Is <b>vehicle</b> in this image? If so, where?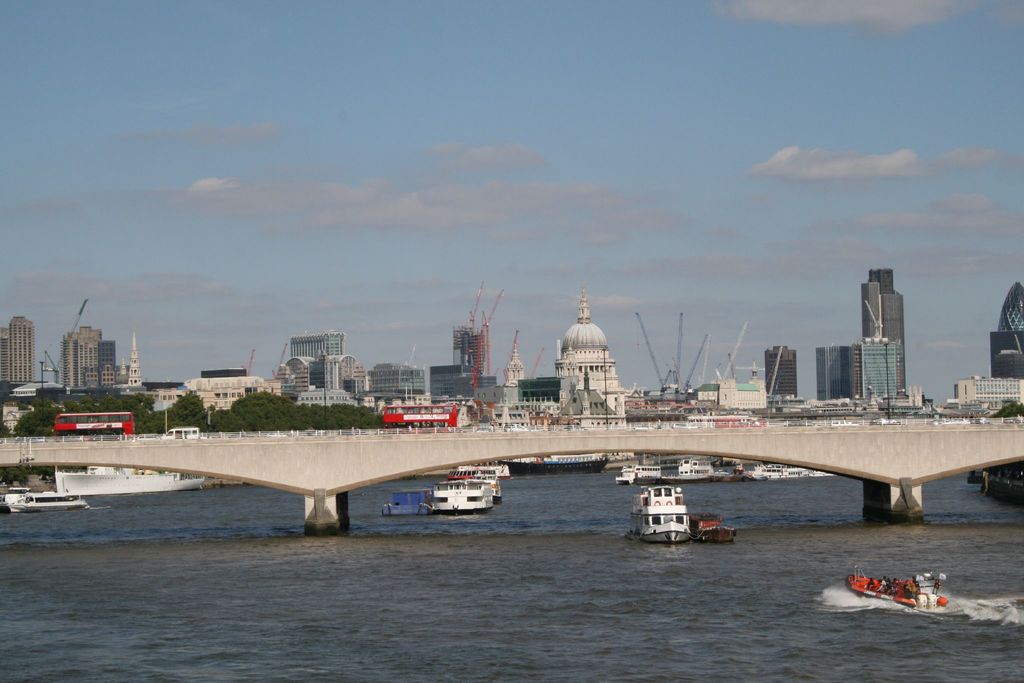
Yes, at rect(929, 418, 972, 424).
